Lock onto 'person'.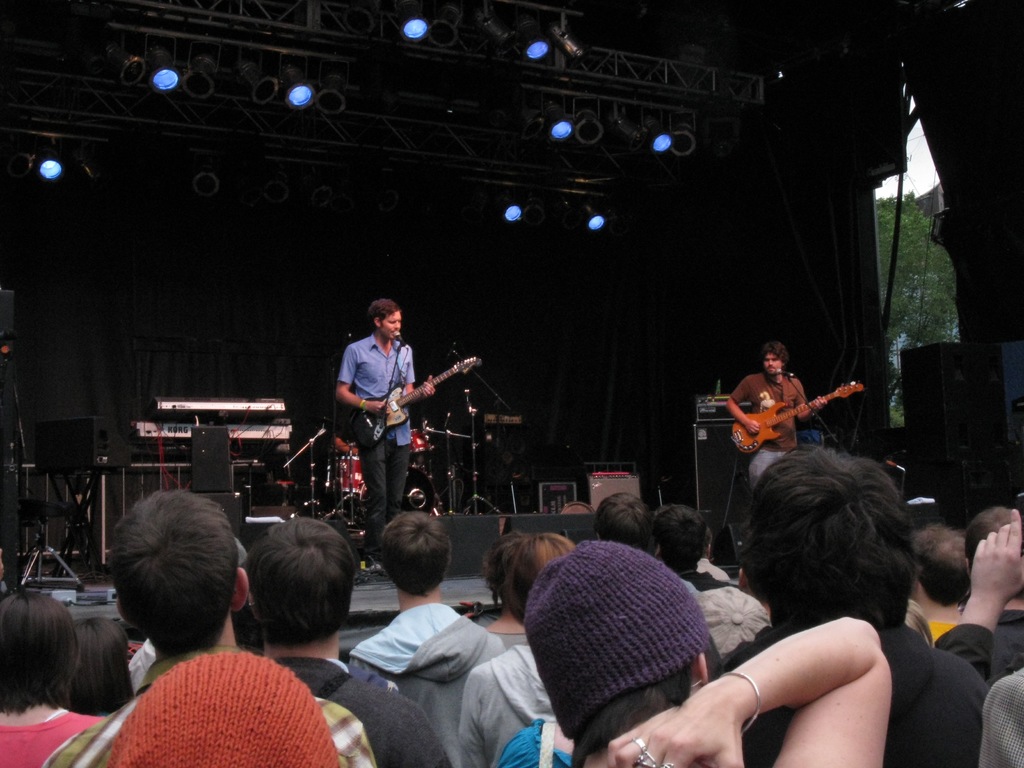
Locked: <region>553, 541, 893, 767</region>.
